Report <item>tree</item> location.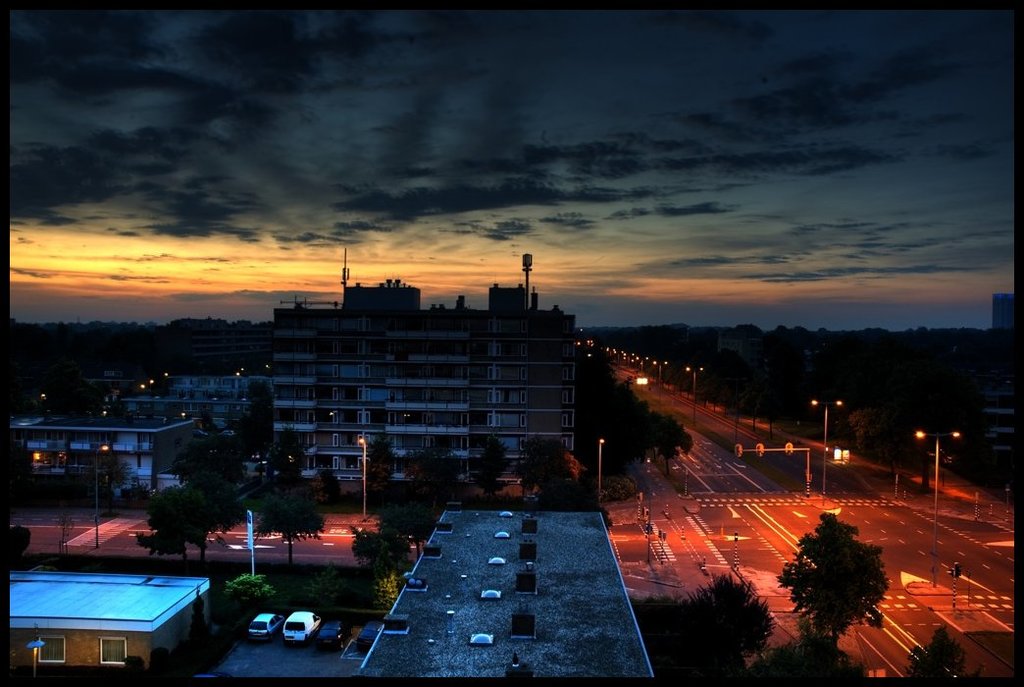
Report: x1=95, y1=452, x2=131, y2=502.
